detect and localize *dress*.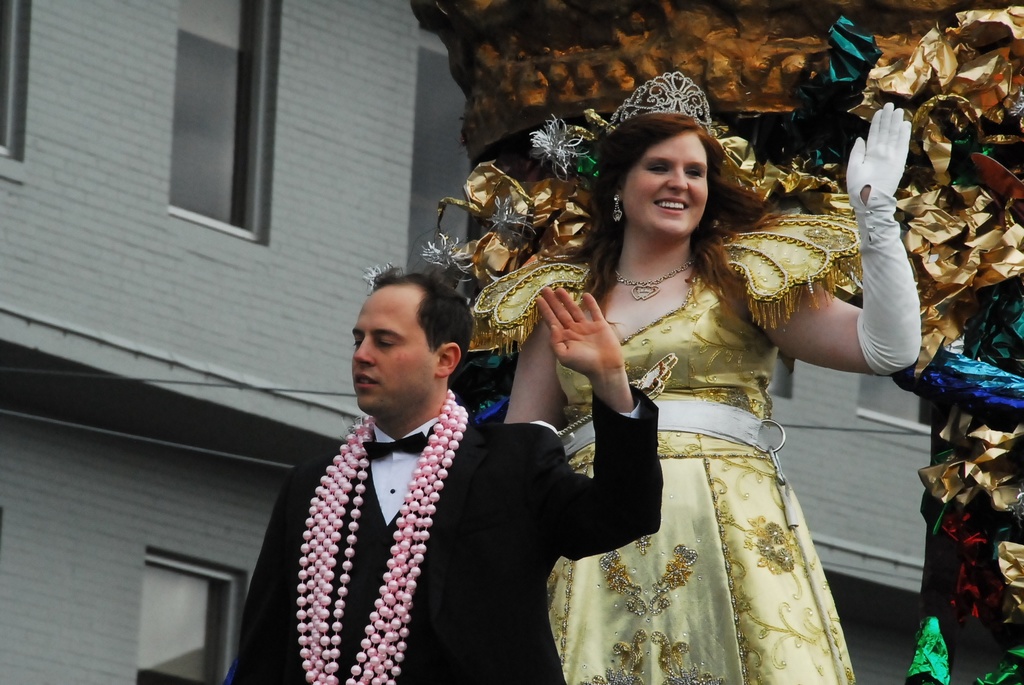
Localized at x1=465, y1=212, x2=859, y2=684.
